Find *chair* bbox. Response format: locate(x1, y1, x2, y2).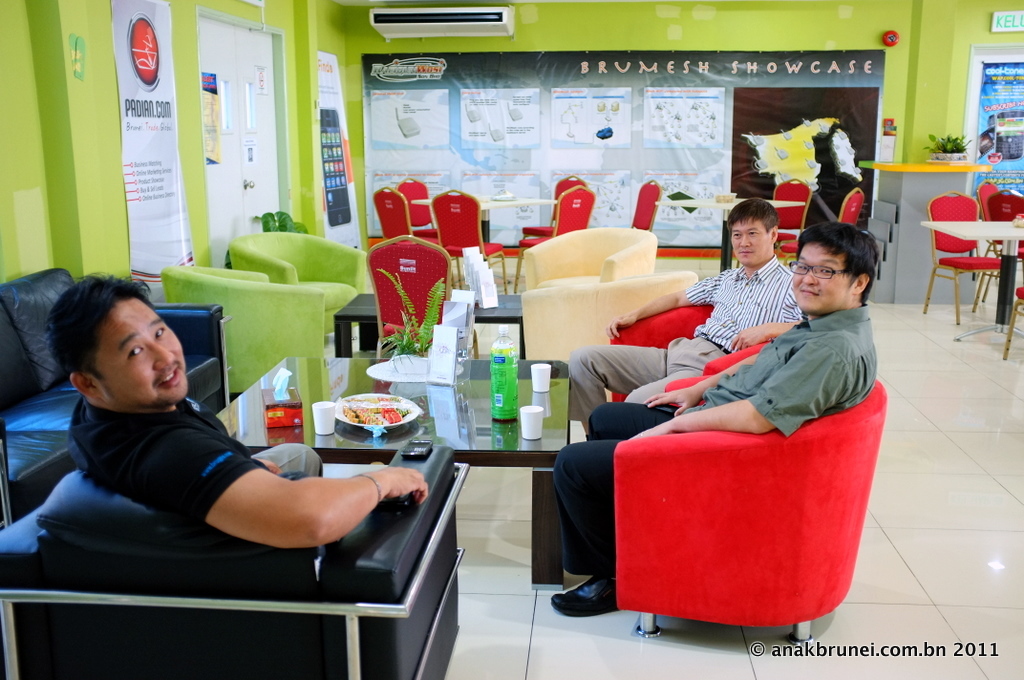
locate(522, 171, 589, 238).
